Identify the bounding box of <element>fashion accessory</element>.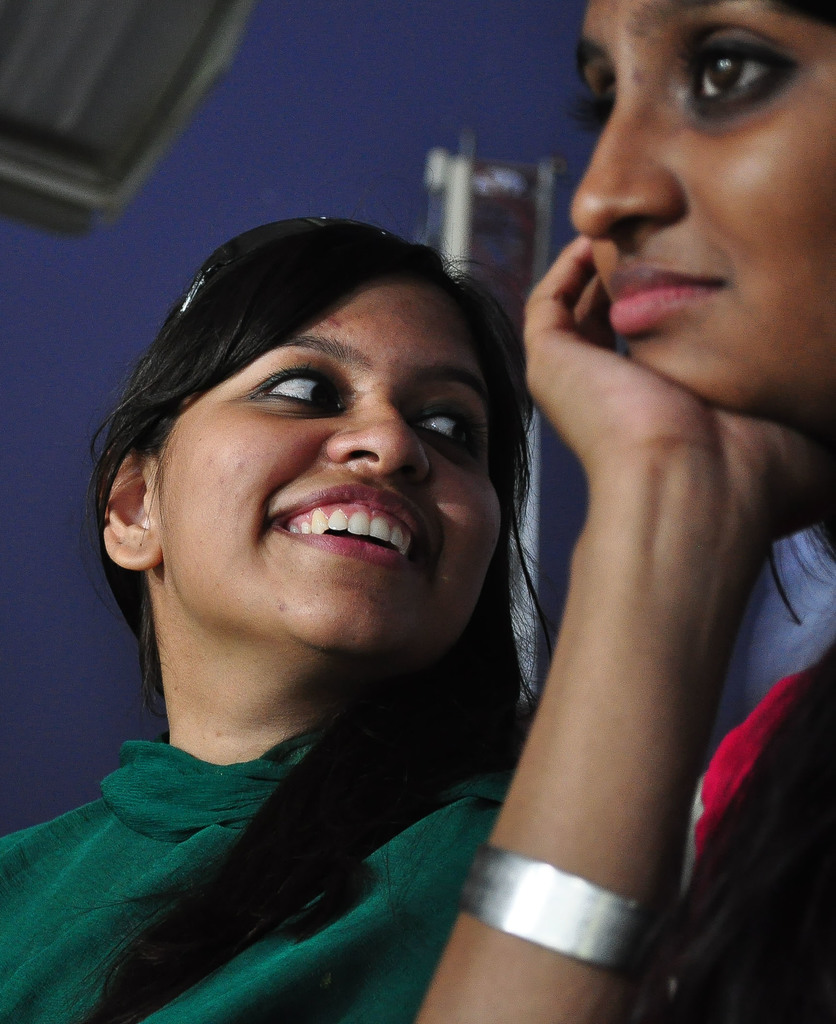
BBox(461, 841, 664, 975).
